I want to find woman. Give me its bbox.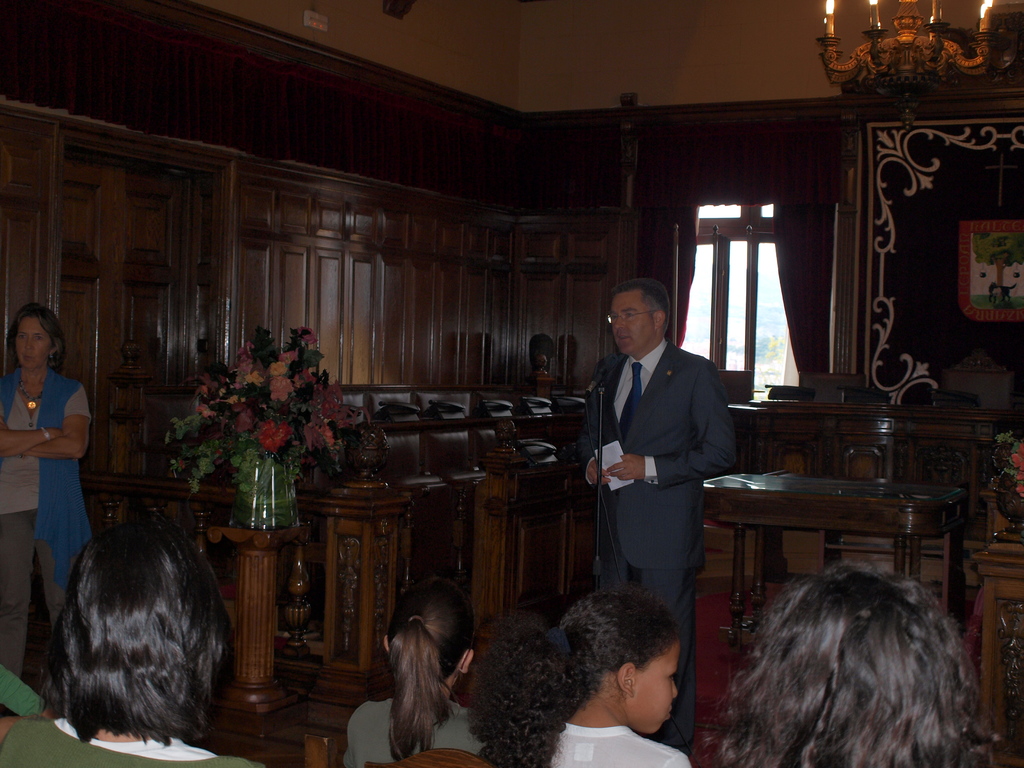
select_region(0, 300, 97, 713).
